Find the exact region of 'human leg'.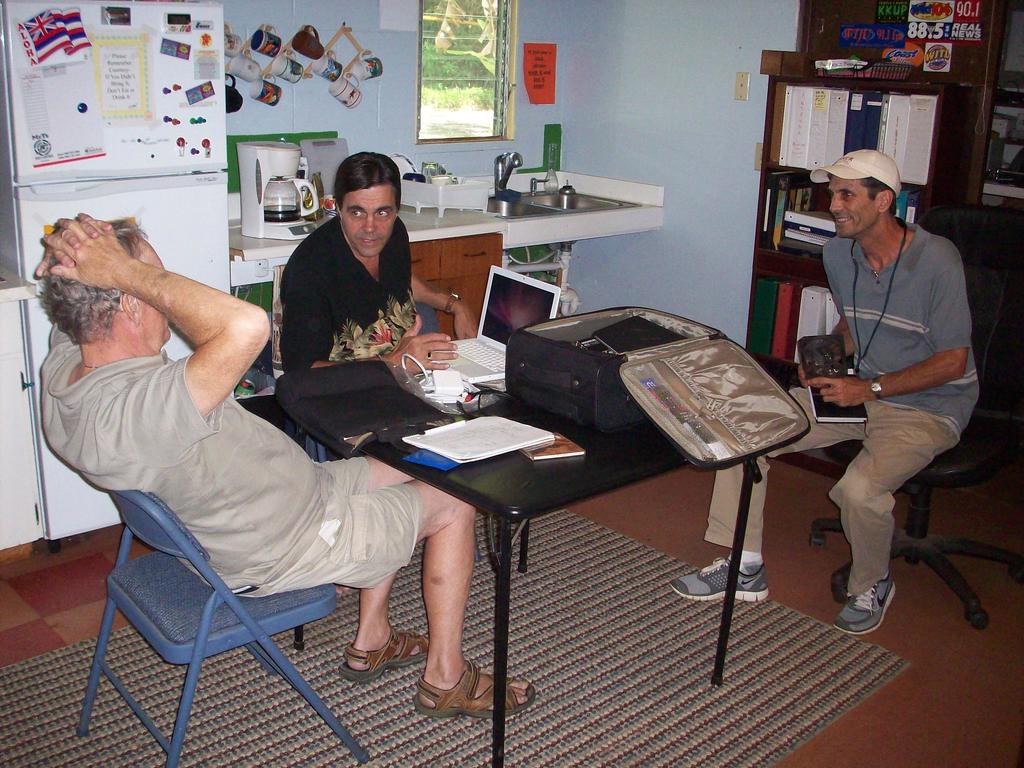
Exact region: <box>413,483,532,716</box>.
